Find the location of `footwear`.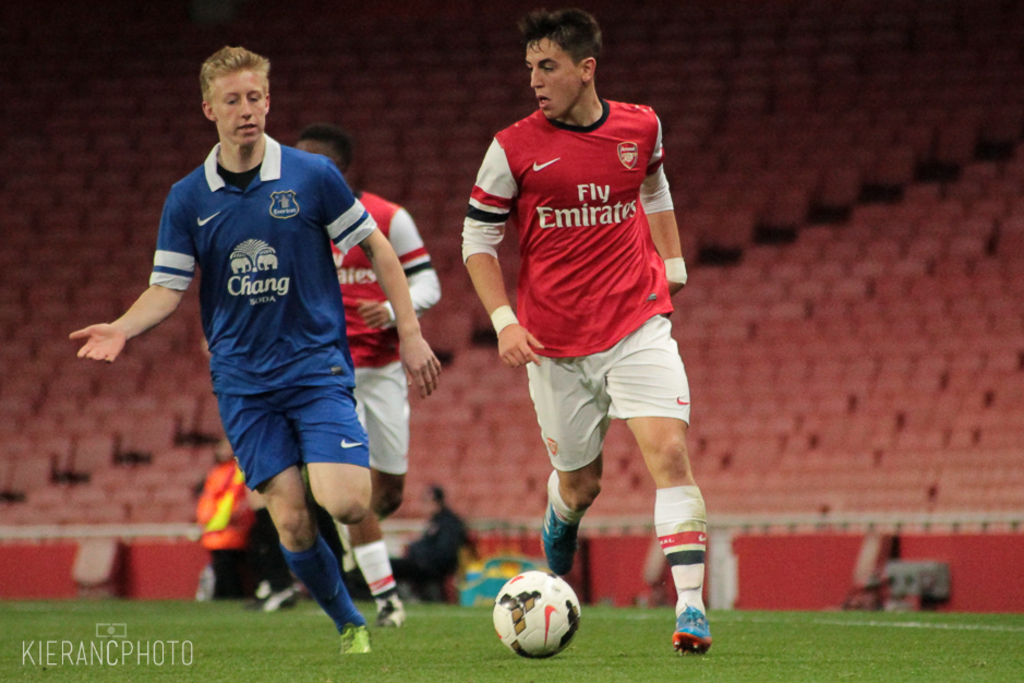
Location: [left=374, top=590, right=402, bottom=630].
